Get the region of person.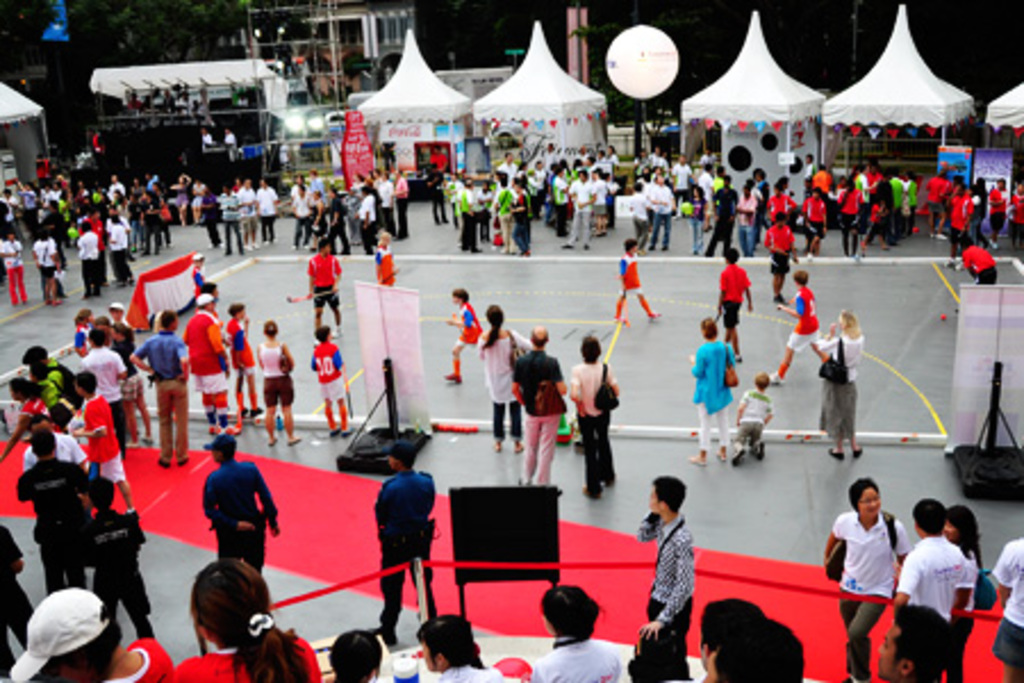
x1=414, y1=615, x2=505, y2=681.
